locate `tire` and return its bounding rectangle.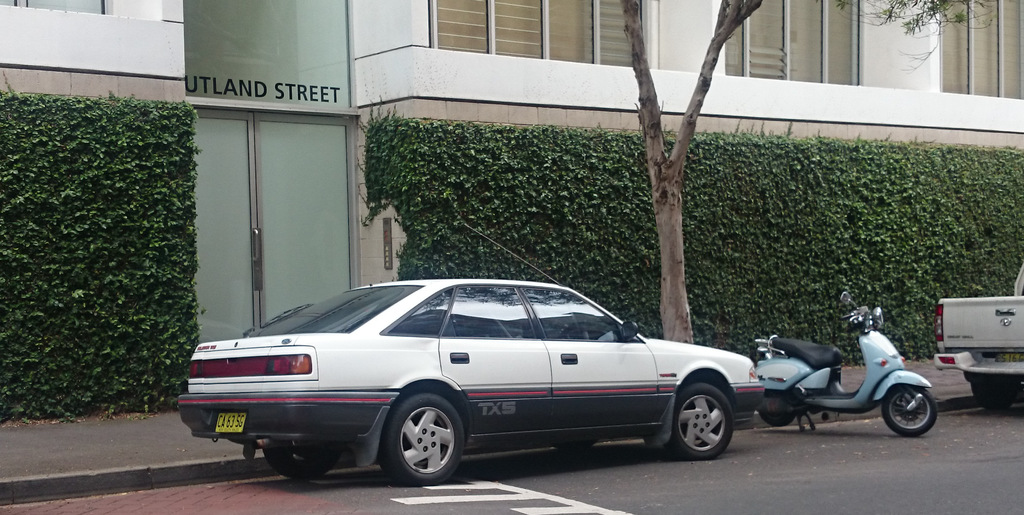
{"left": 554, "top": 442, "right": 593, "bottom": 452}.
